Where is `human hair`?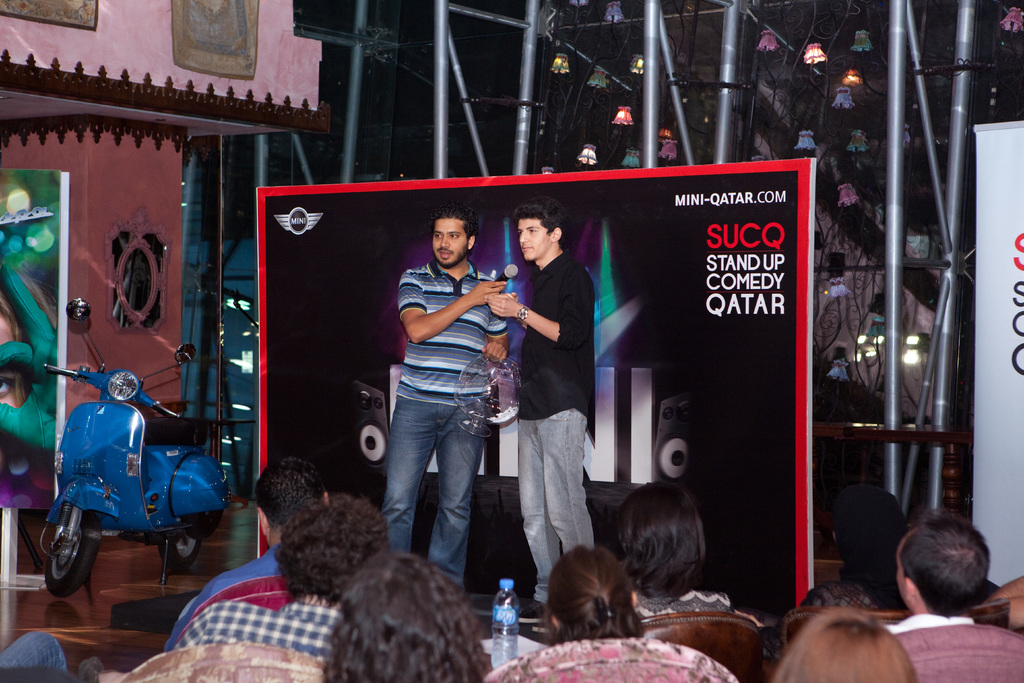
<region>273, 493, 388, 608</region>.
